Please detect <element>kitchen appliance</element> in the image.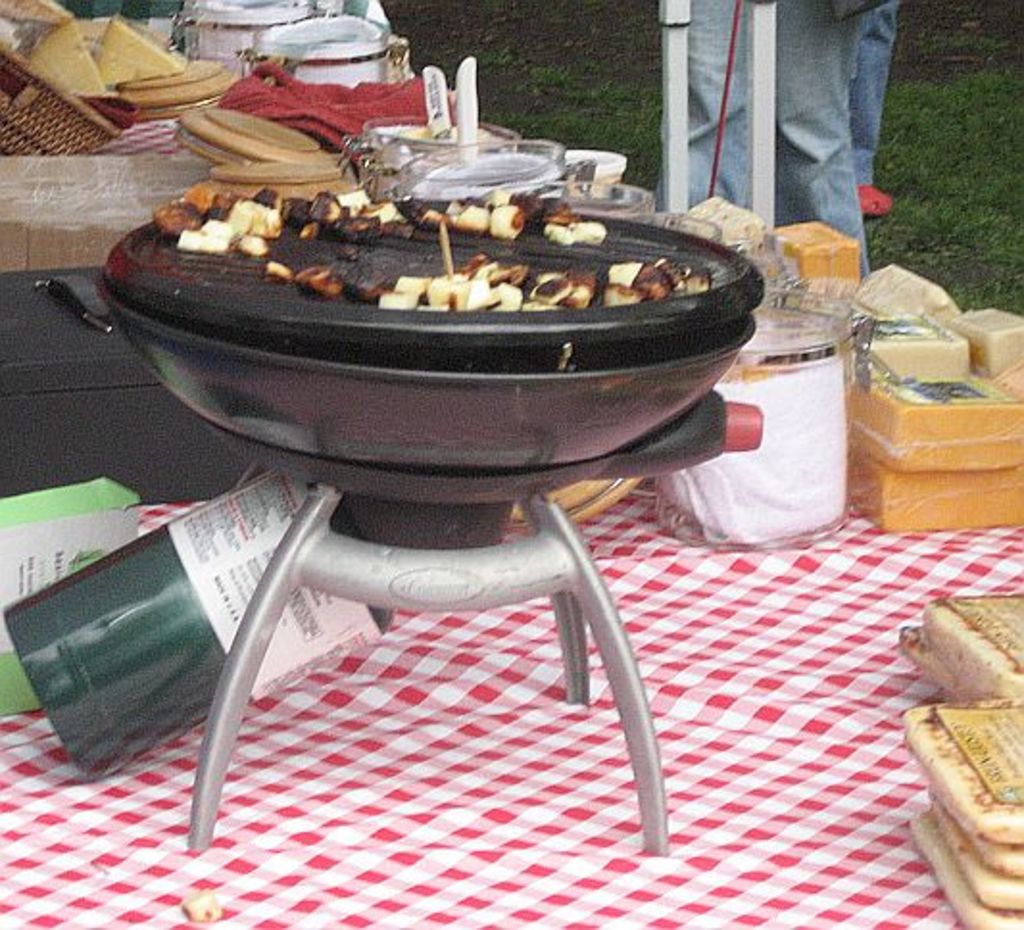
bbox=[845, 373, 1022, 473].
